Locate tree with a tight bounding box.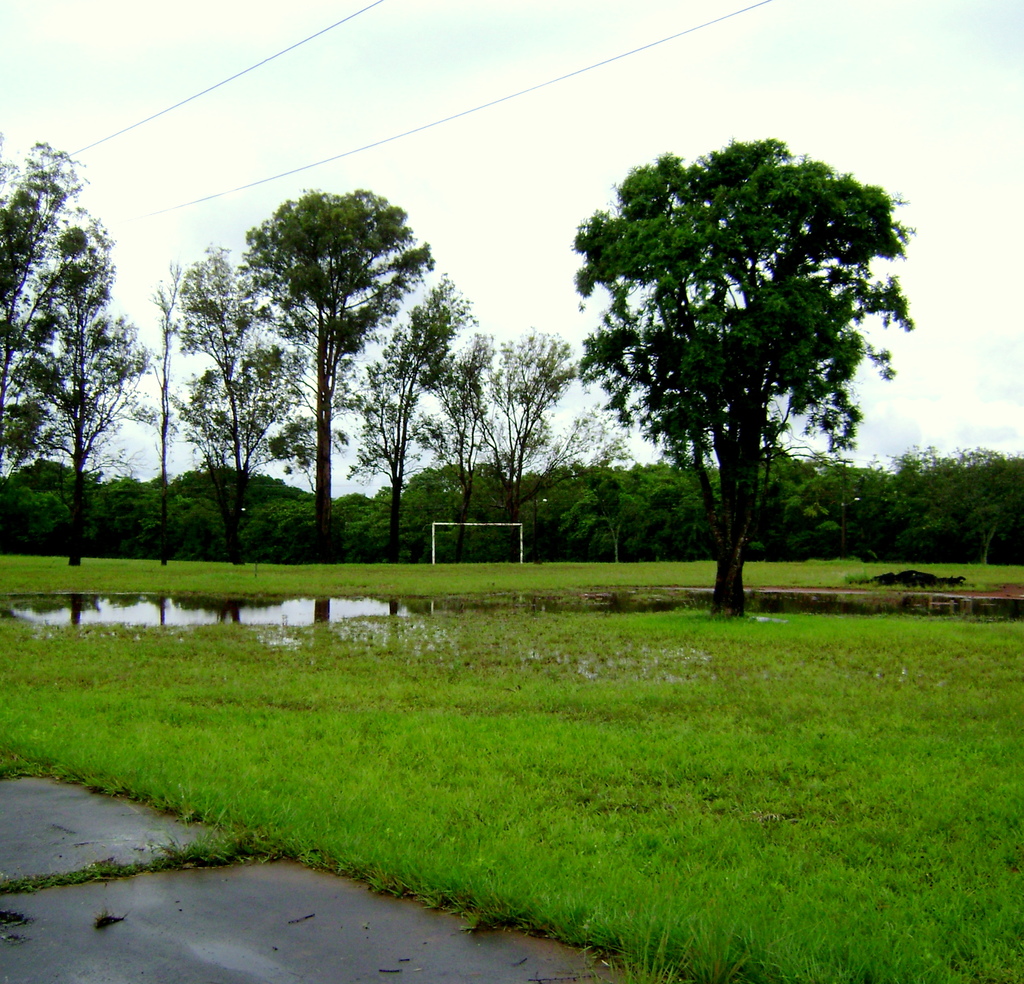
box=[333, 294, 486, 530].
